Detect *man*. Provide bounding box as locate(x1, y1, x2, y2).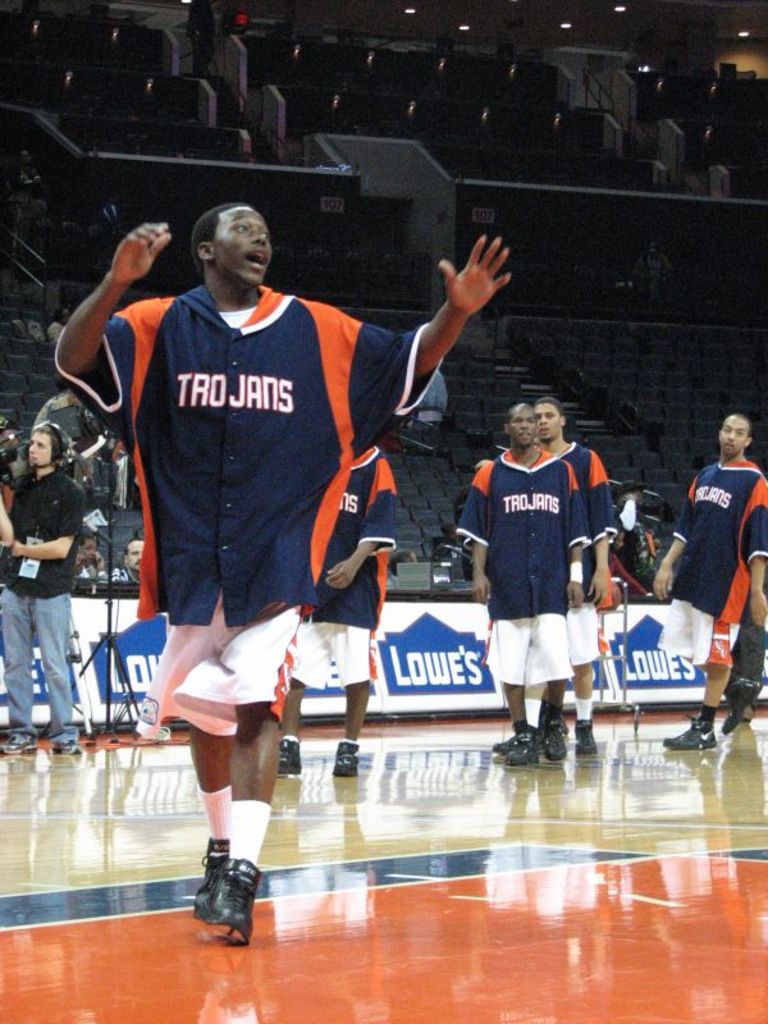
locate(0, 419, 91, 758).
